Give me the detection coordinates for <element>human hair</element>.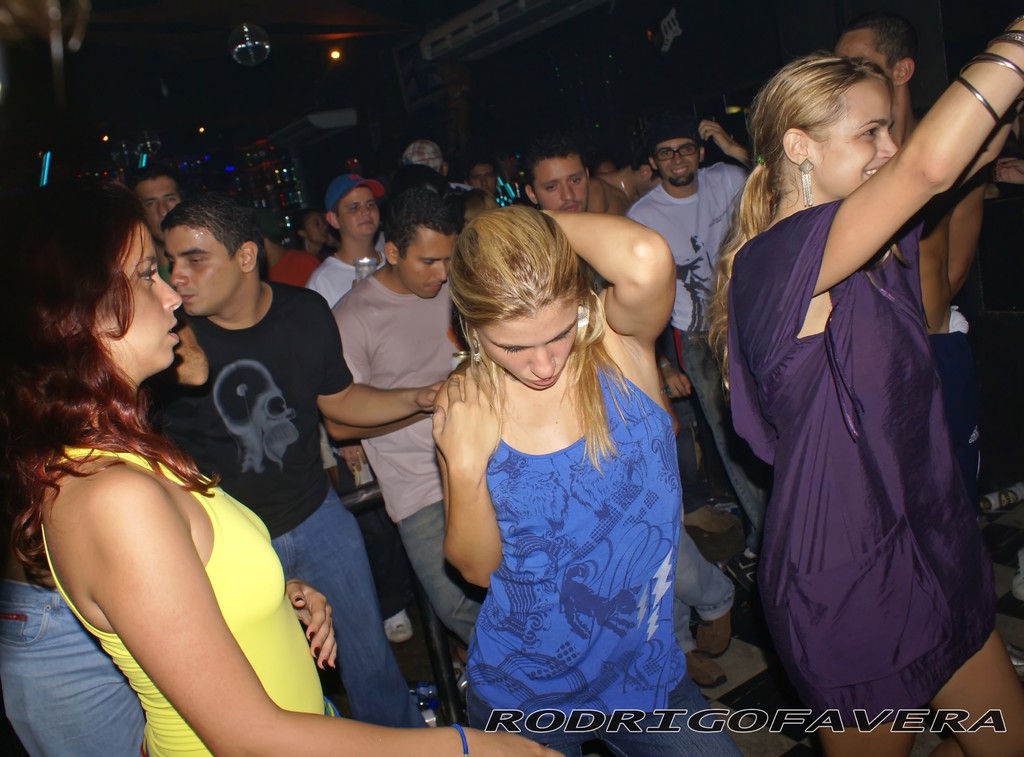
(x1=708, y1=51, x2=896, y2=388).
